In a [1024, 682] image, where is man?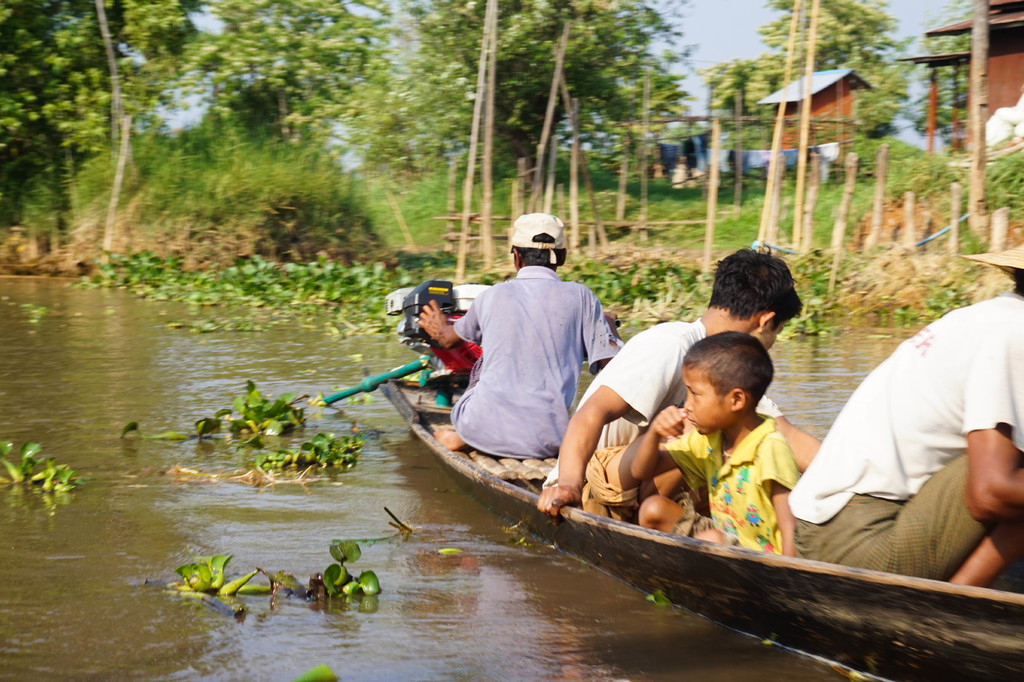
[783,245,1023,587].
